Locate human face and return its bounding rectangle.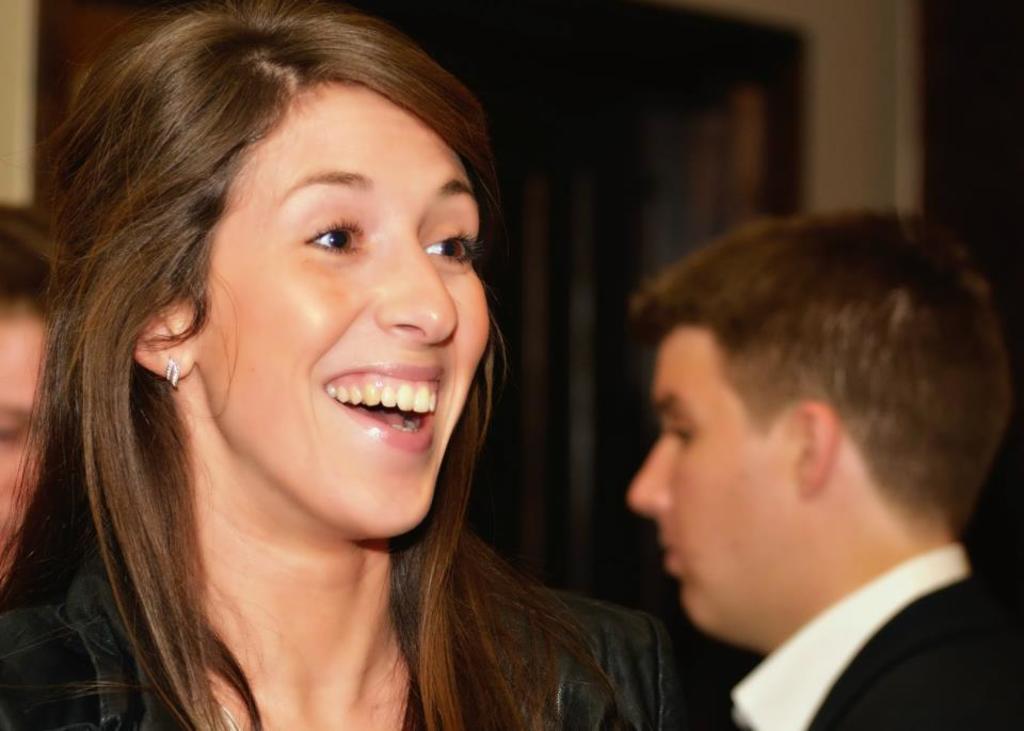
[622, 329, 782, 626].
